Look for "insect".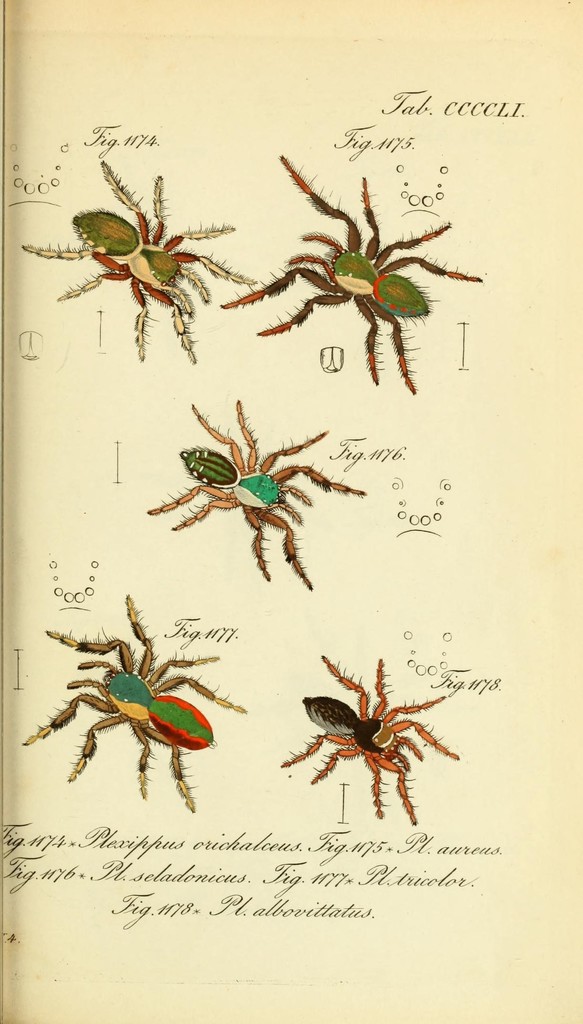
Found: [282, 655, 462, 827].
